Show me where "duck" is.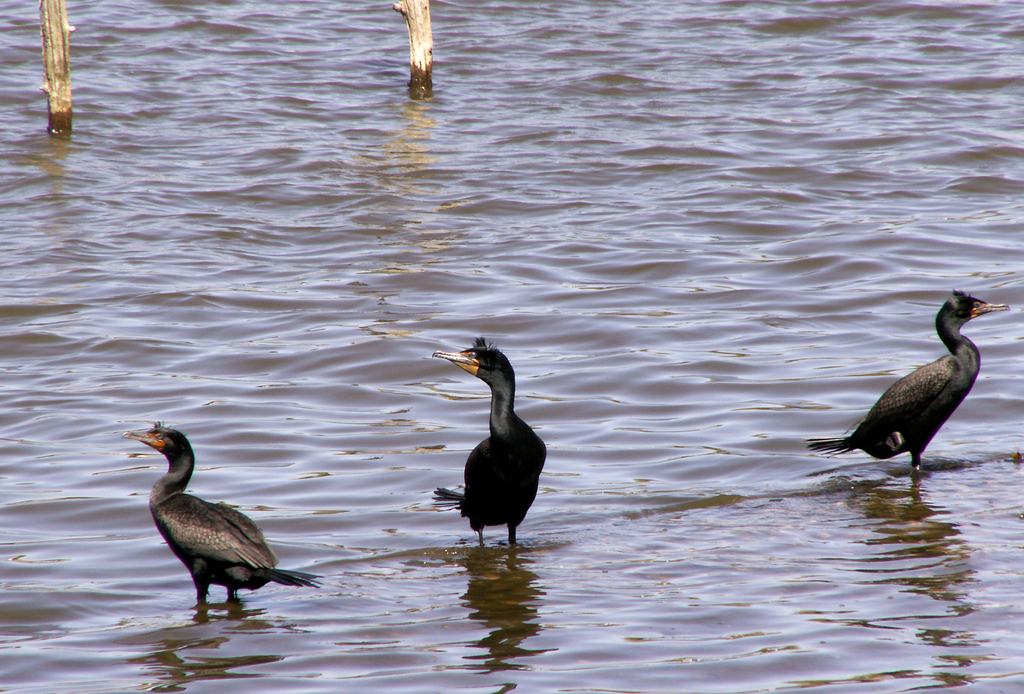
"duck" is at bbox(135, 433, 306, 615).
